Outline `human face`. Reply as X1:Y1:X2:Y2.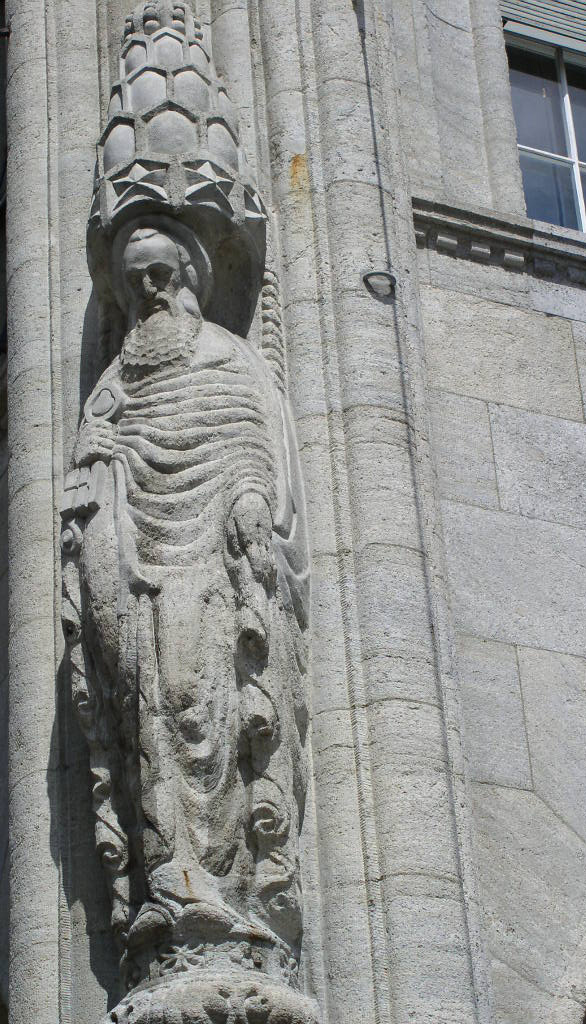
123:235:186:320.
